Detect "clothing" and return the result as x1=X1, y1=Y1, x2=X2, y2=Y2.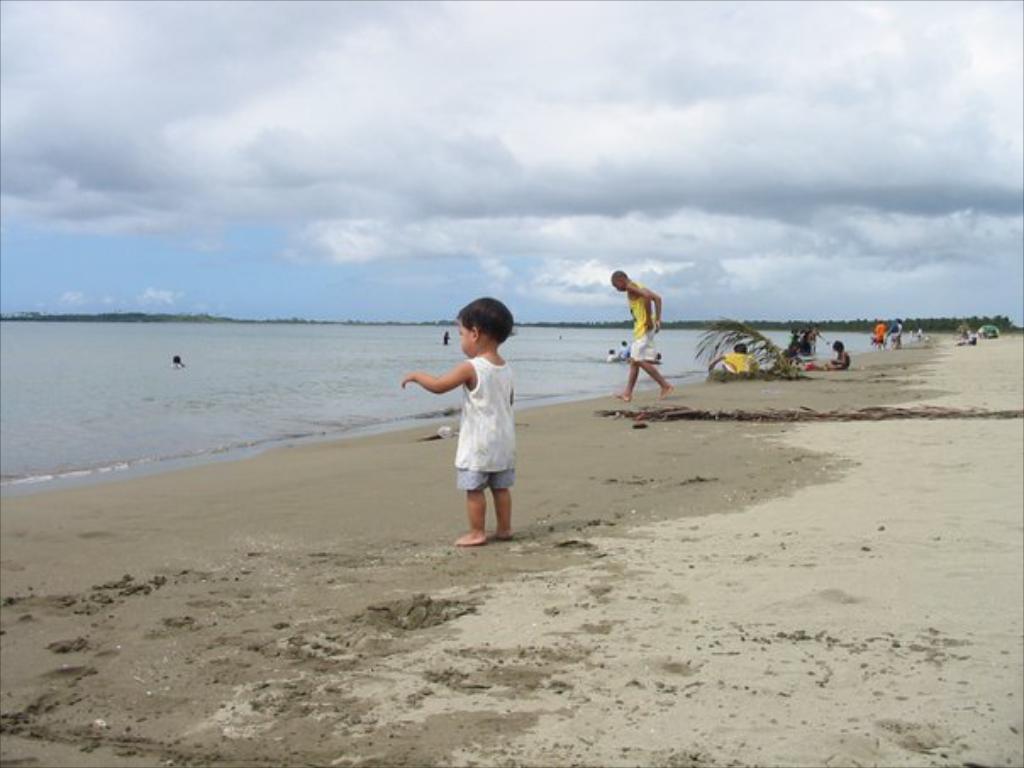
x1=621, y1=344, x2=627, y2=358.
